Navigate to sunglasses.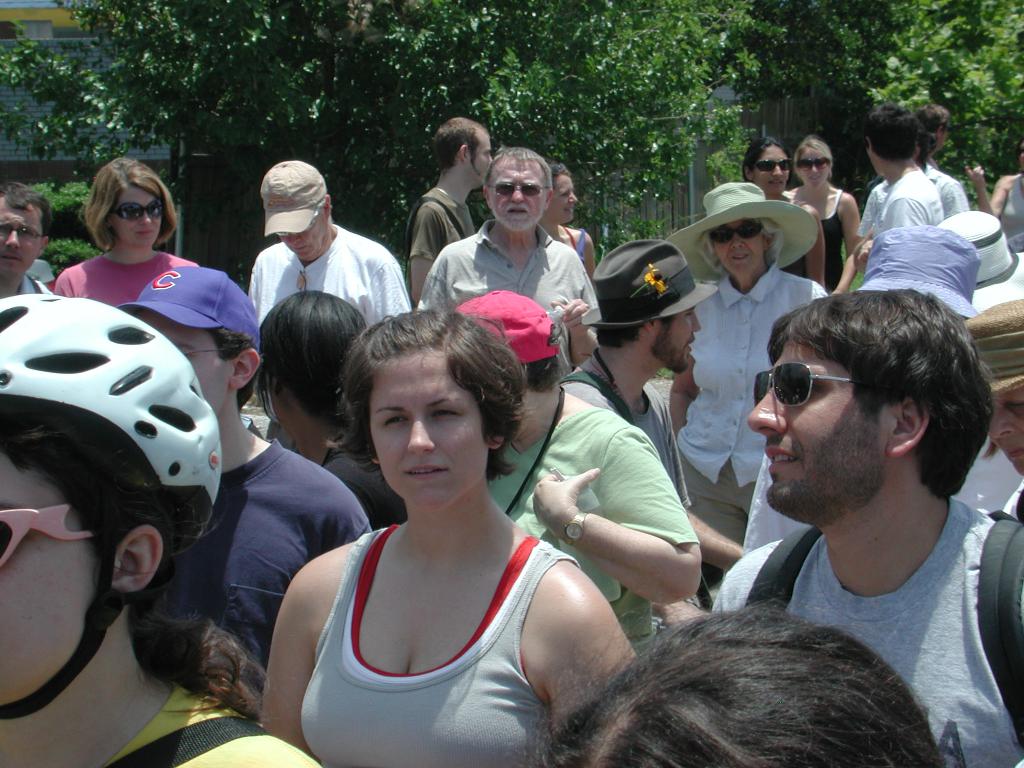
Navigation target: <bbox>486, 184, 546, 199</bbox>.
